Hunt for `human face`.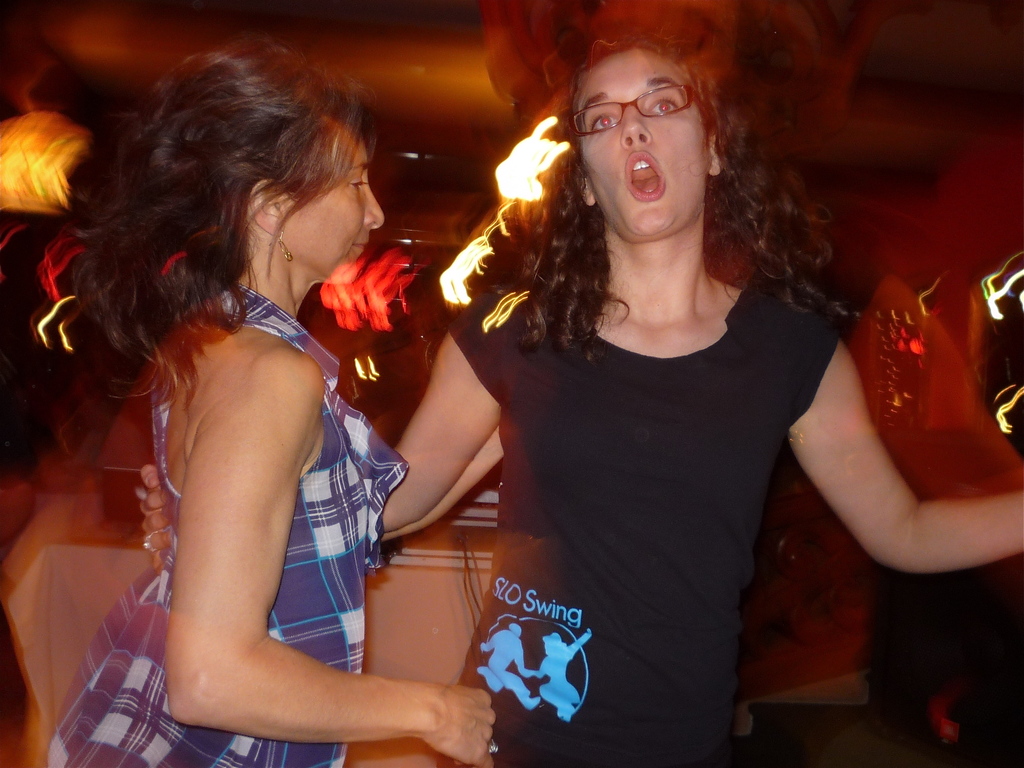
Hunted down at 280:129:391:315.
